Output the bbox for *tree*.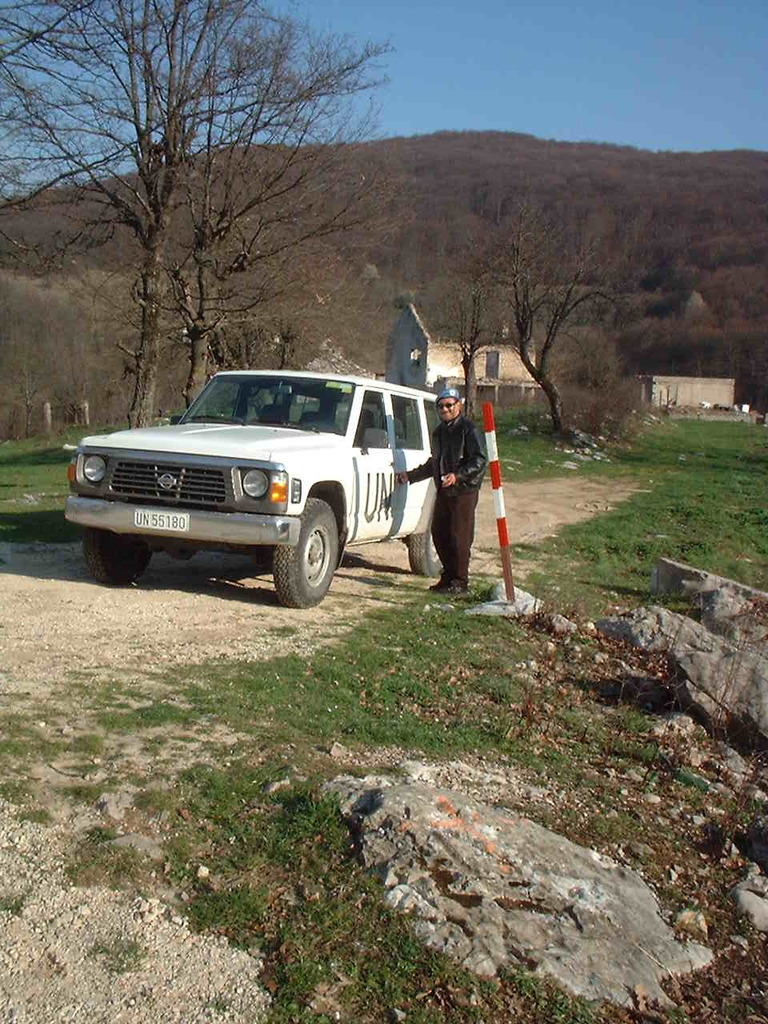
[446, 151, 682, 446].
